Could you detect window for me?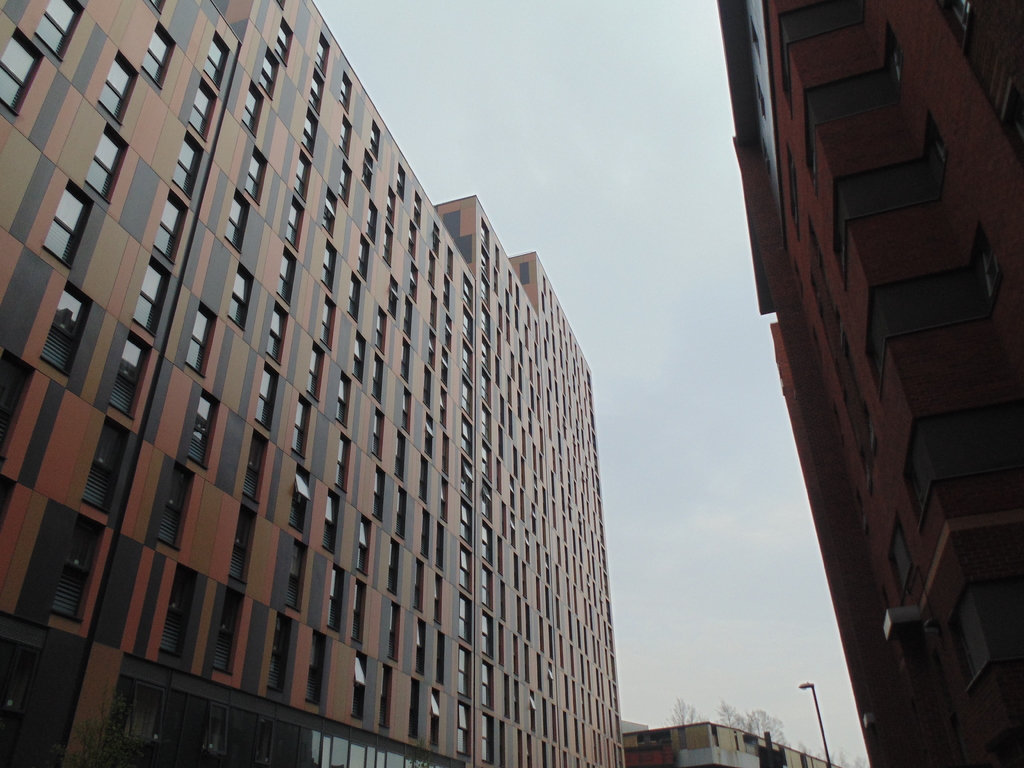
Detection result: 954, 568, 1023, 692.
